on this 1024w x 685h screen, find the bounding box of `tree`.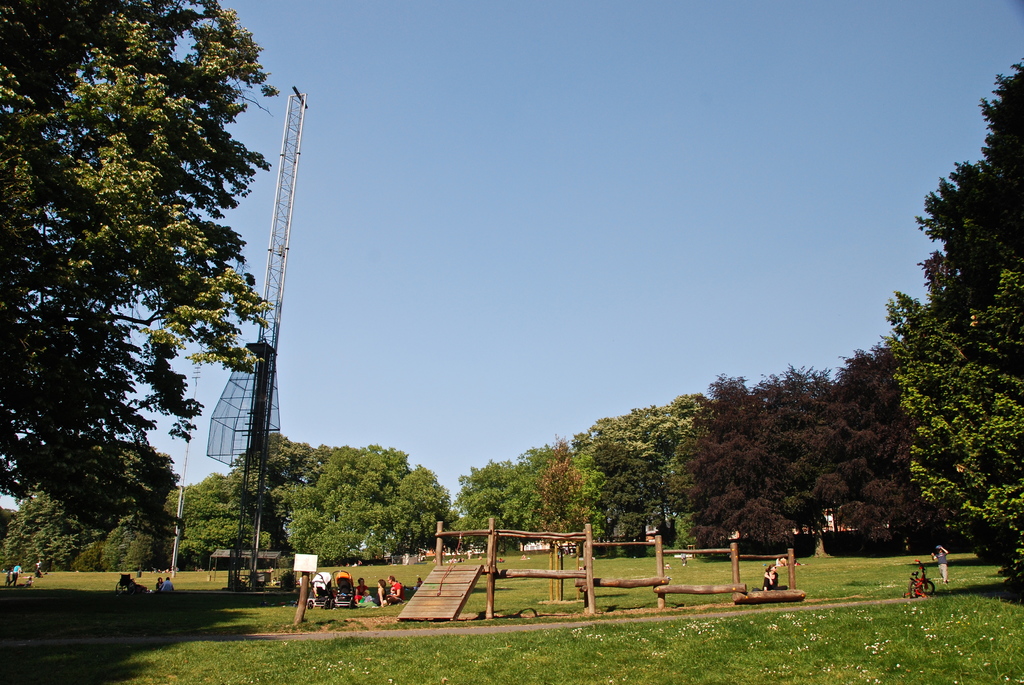
Bounding box: left=586, top=420, right=696, bottom=558.
